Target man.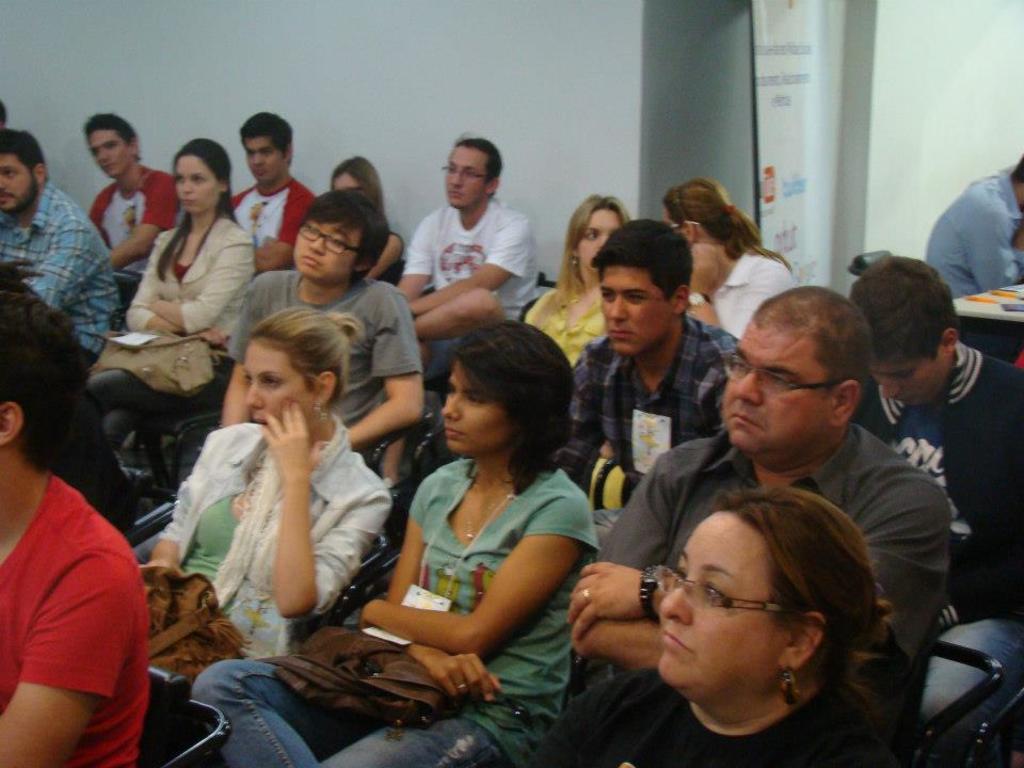
Target region: <region>922, 155, 1023, 304</region>.
